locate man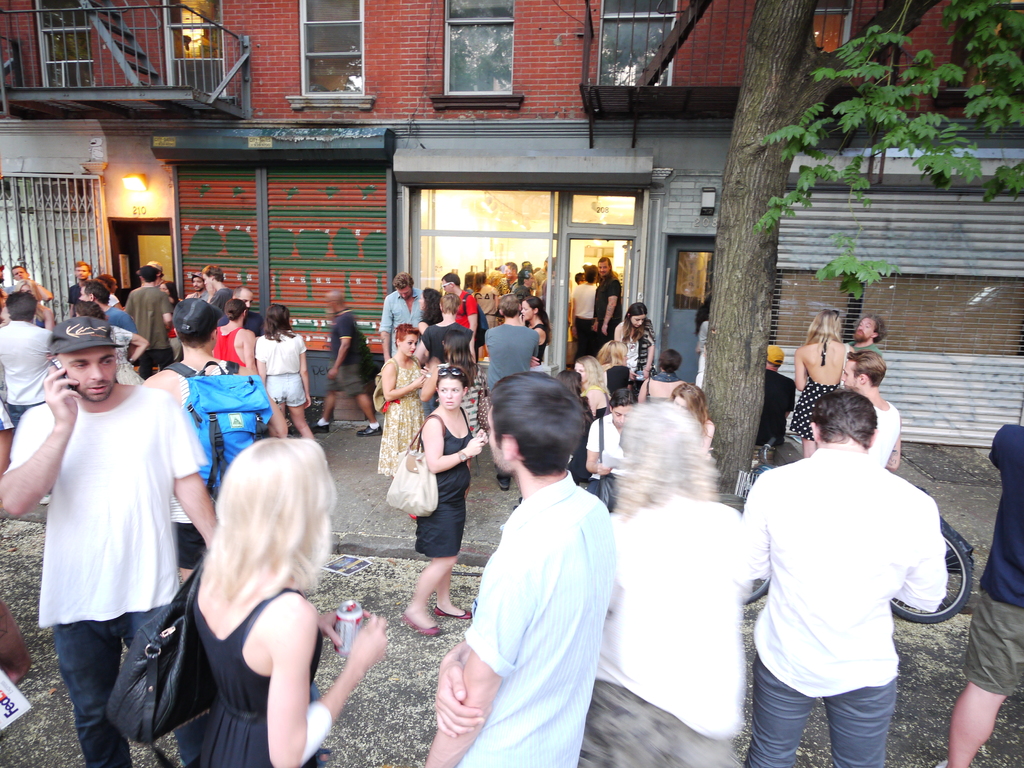
[left=308, top=289, right=383, bottom=438]
